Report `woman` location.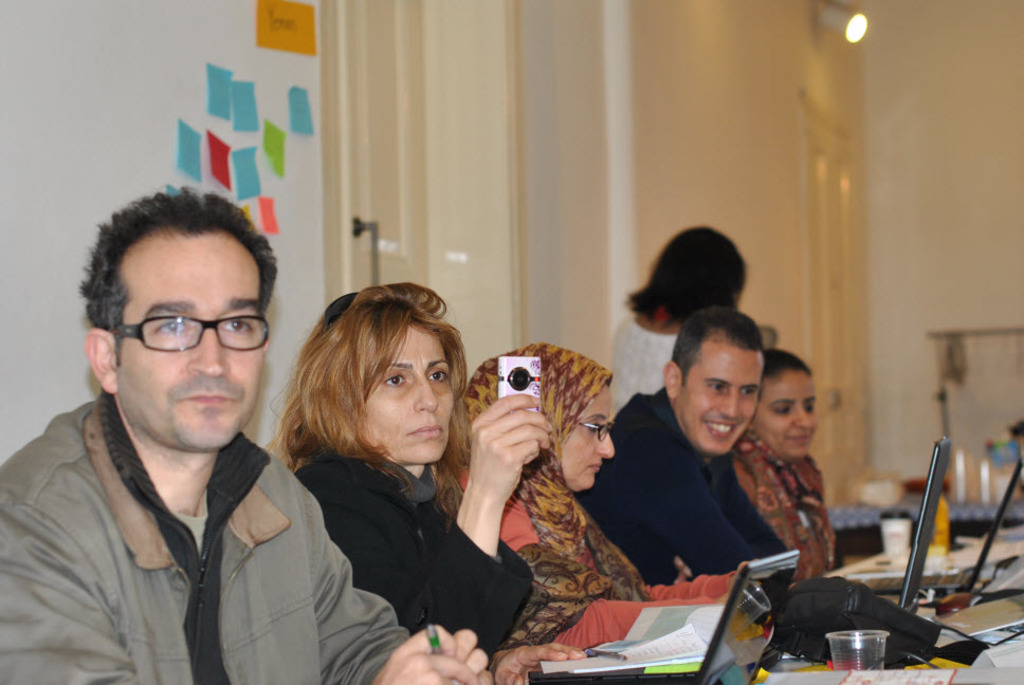
Report: locate(605, 221, 755, 423).
